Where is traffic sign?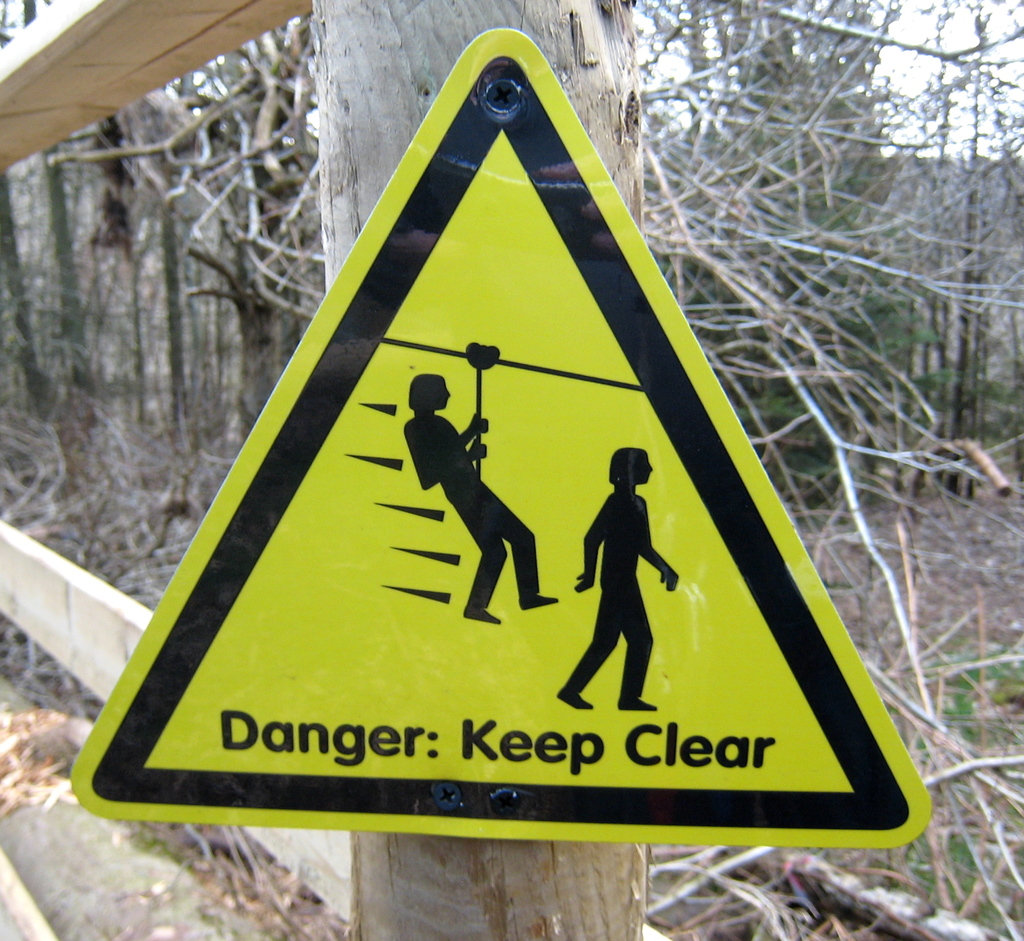
[x1=67, y1=27, x2=933, y2=851].
